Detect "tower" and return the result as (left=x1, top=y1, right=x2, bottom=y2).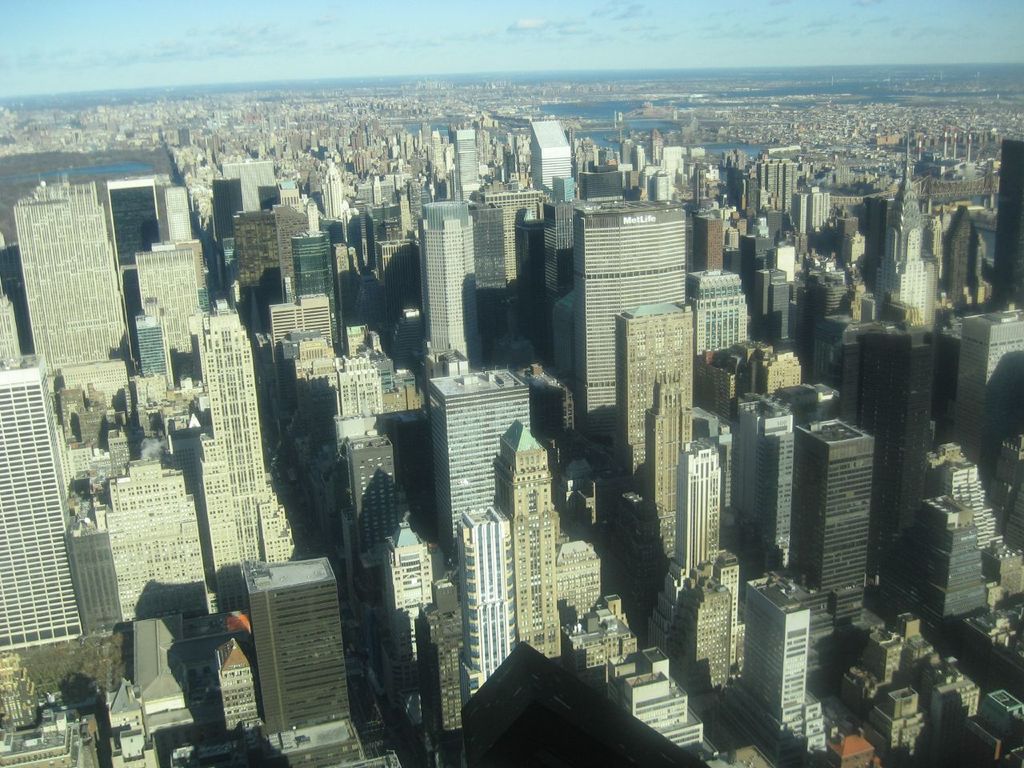
(left=12, top=181, right=133, bottom=366).
